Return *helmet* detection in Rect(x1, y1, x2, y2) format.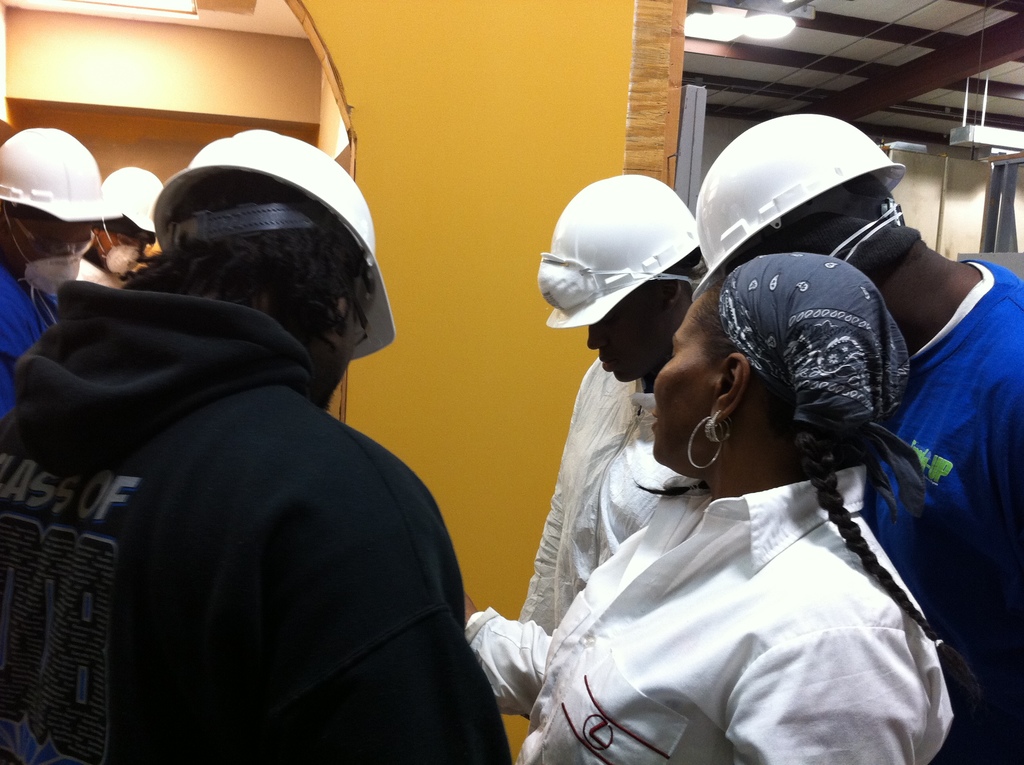
Rect(543, 173, 701, 326).
